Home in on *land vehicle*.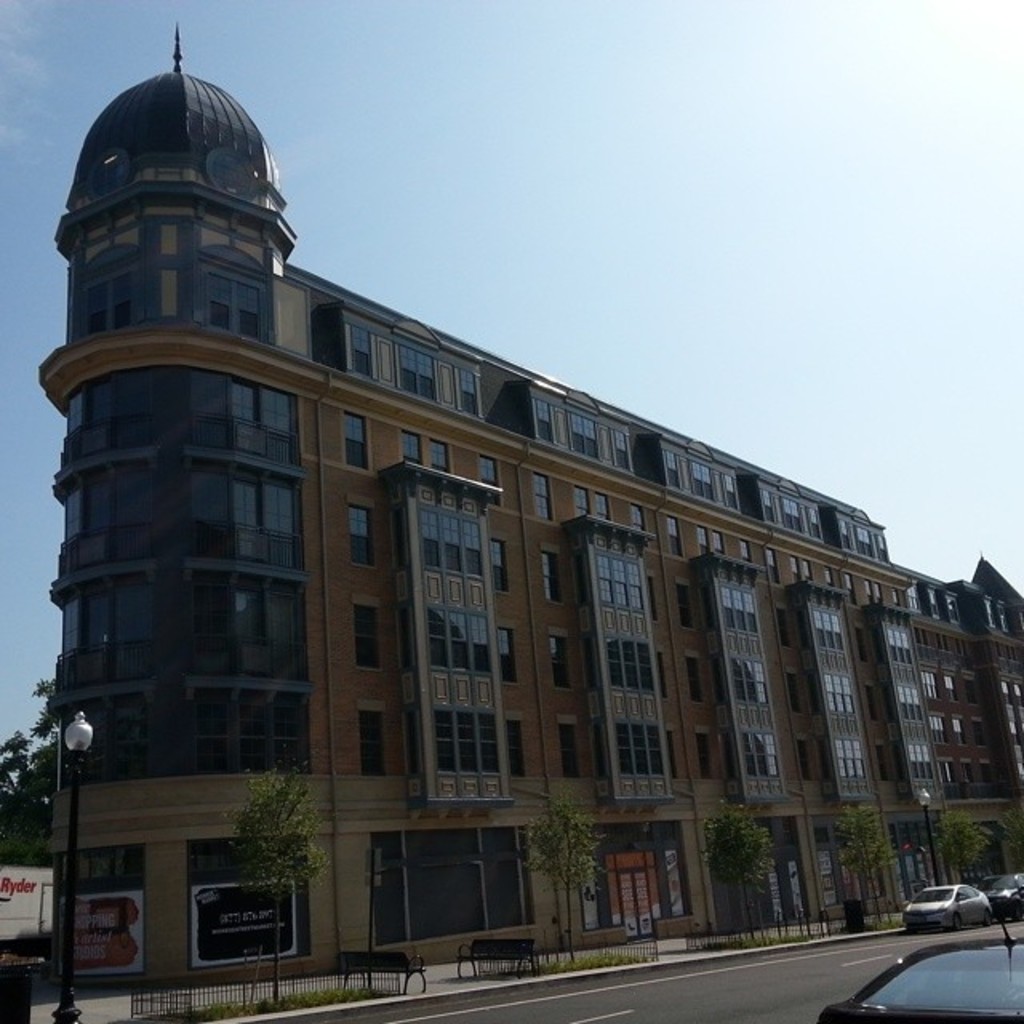
Homed in at box(816, 922, 1022, 1022).
